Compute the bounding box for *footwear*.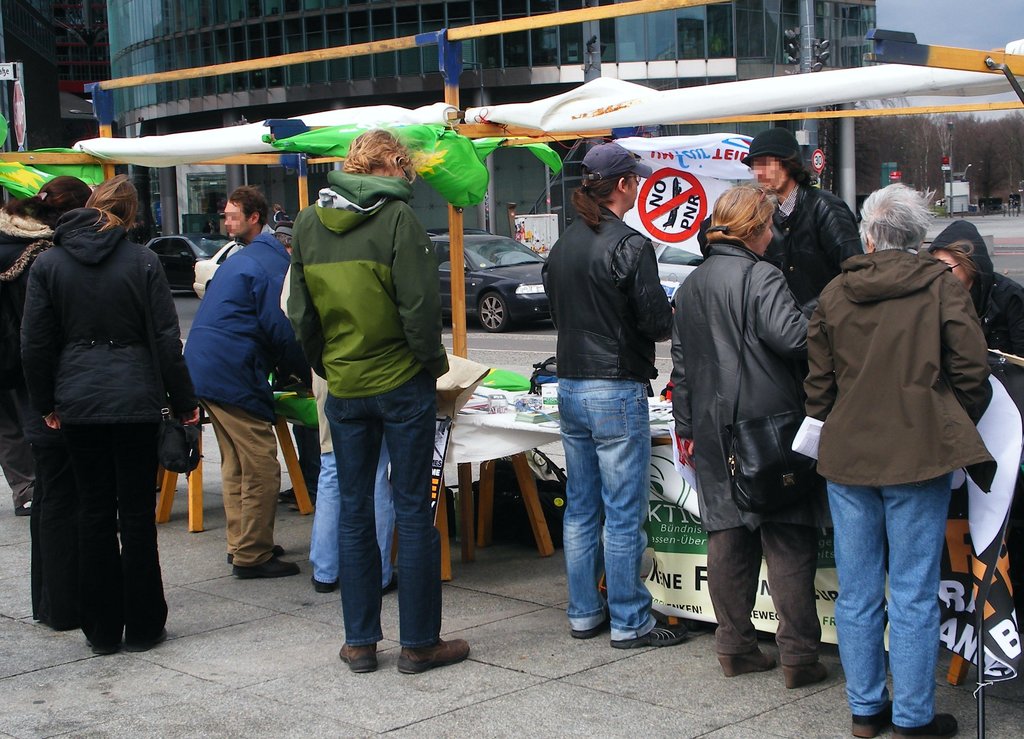
x1=780 y1=664 x2=824 y2=688.
